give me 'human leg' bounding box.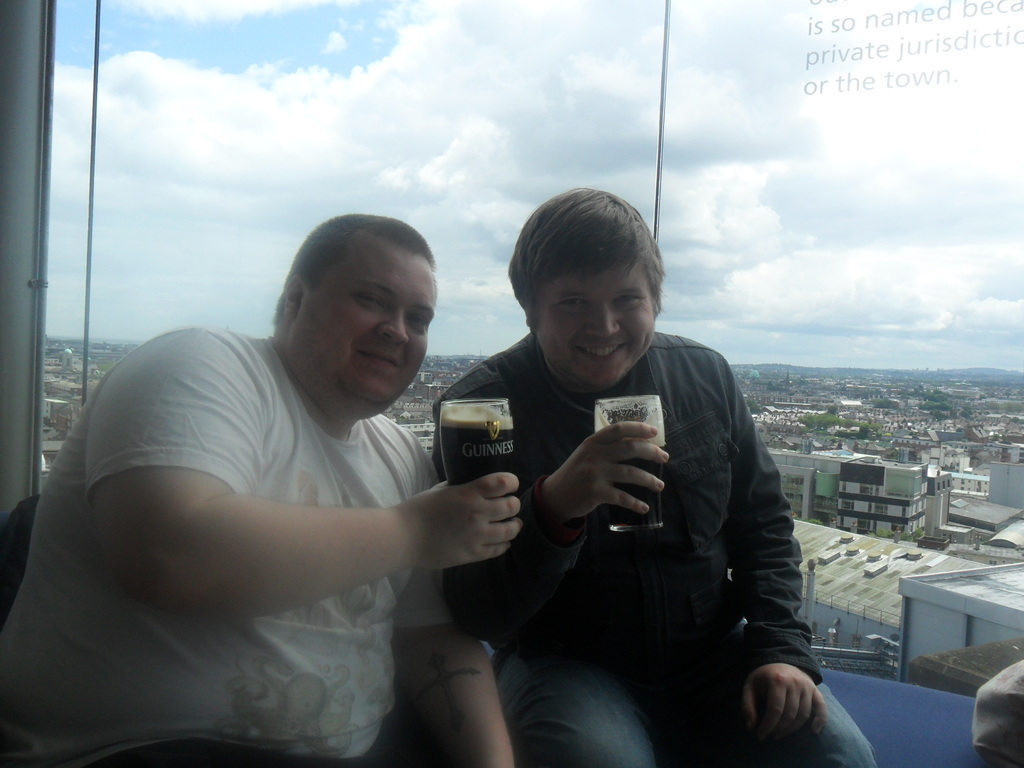
bbox=[689, 637, 875, 767].
